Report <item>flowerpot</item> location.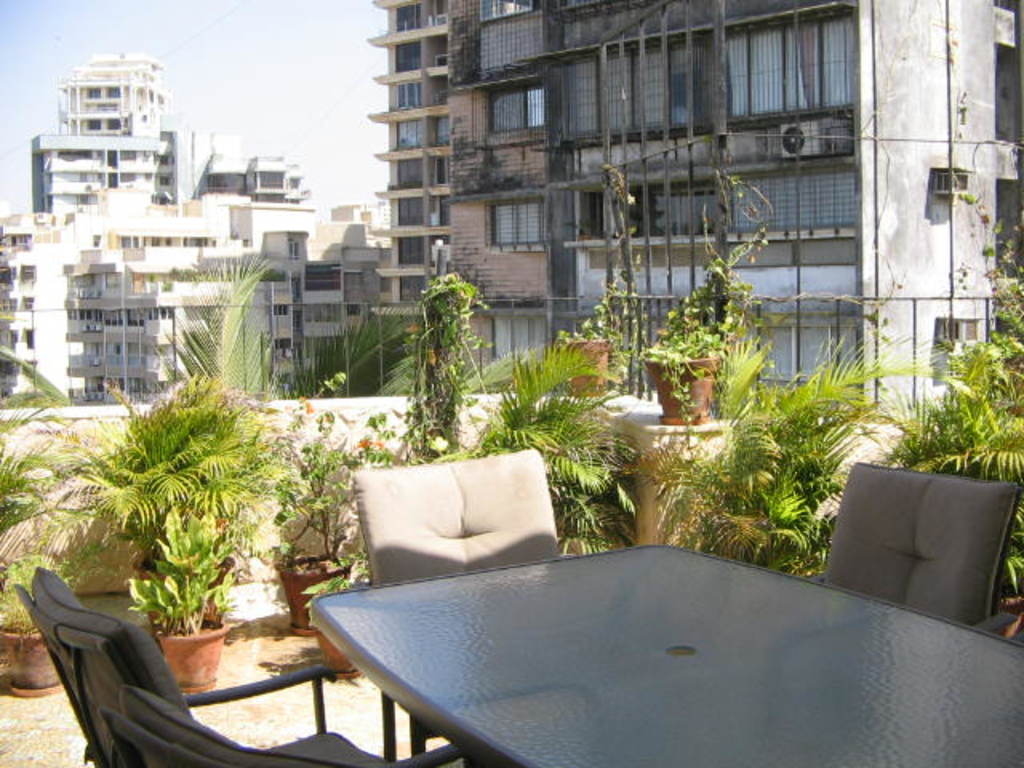
Report: region(581, 344, 613, 382).
